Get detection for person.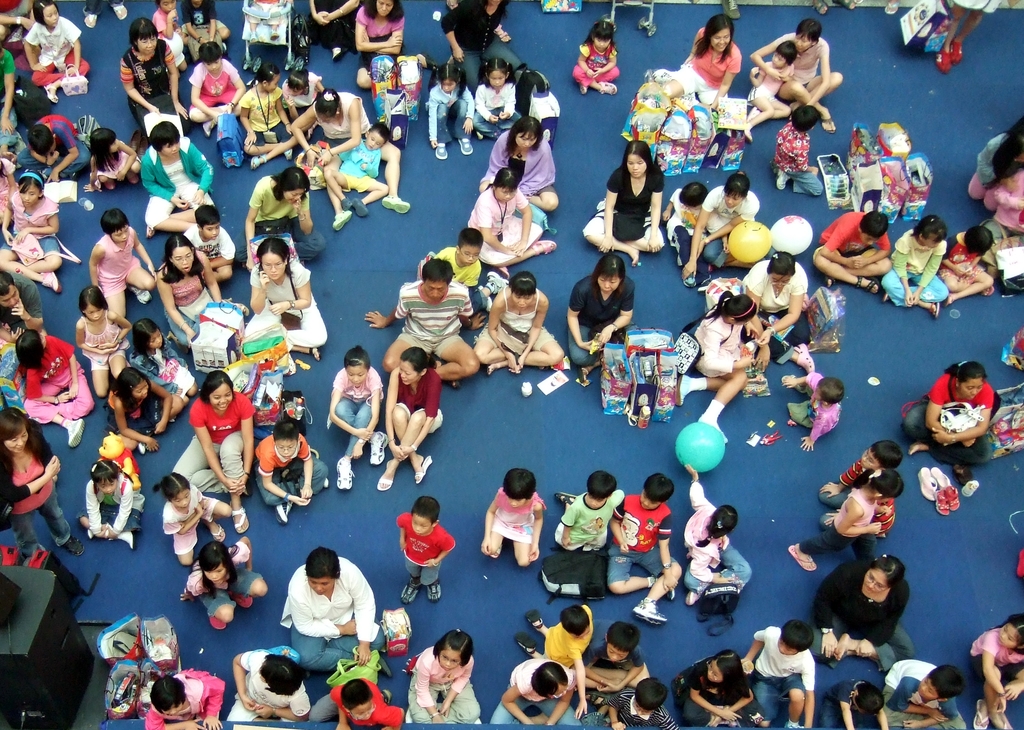
Detection: 87:122:145:191.
